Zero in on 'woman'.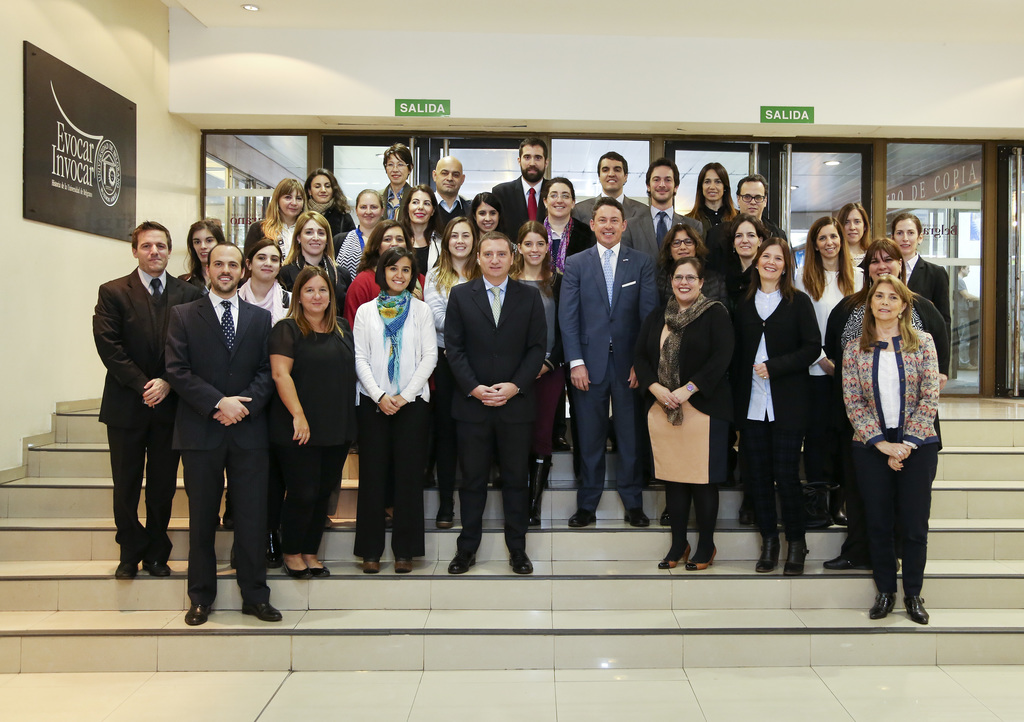
Zeroed in: crop(348, 242, 439, 575).
